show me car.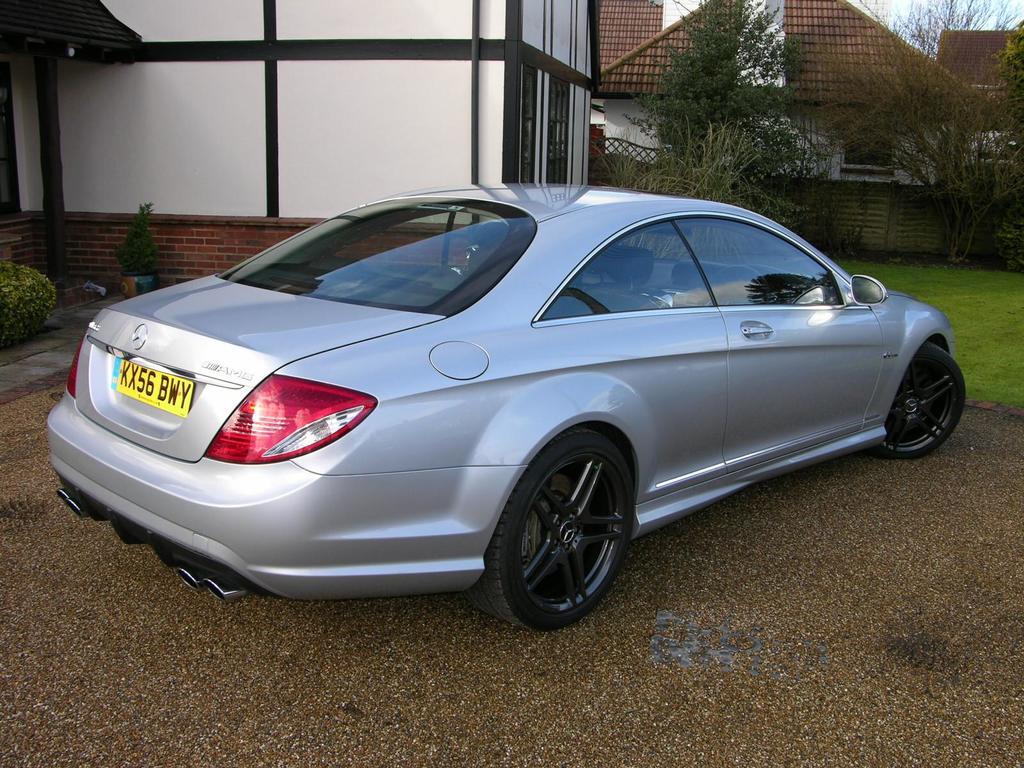
car is here: bbox(46, 183, 963, 627).
